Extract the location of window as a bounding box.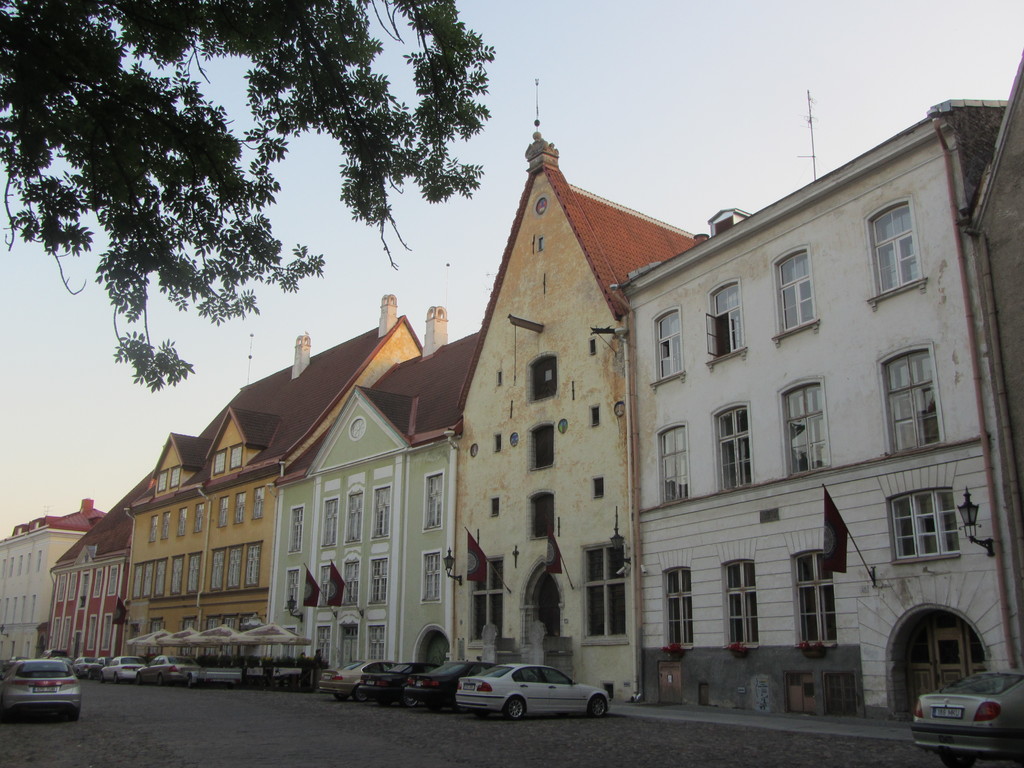
228/442/245/470.
